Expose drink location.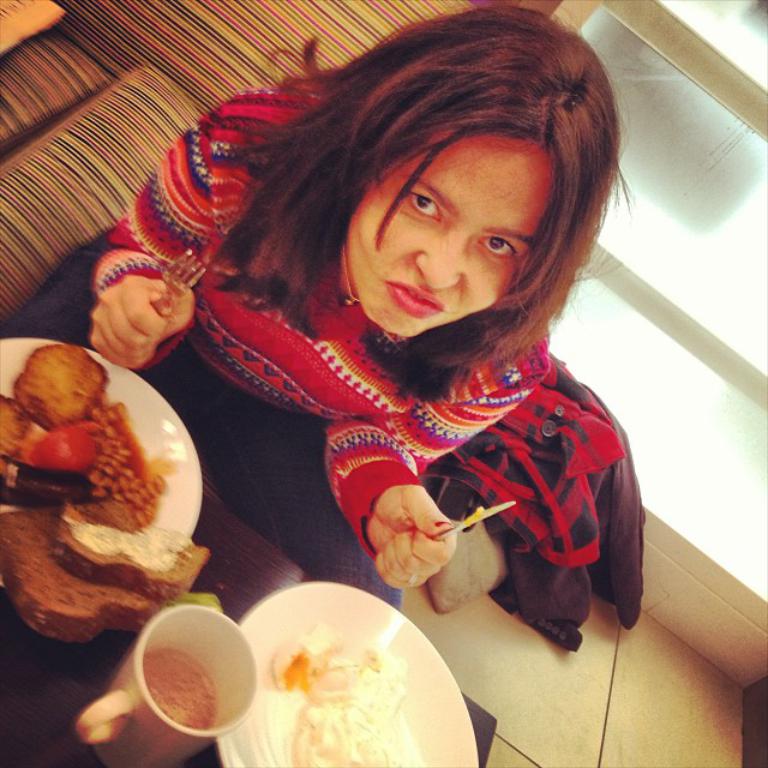
Exposed at Rect(145, 650, 217, 733).
